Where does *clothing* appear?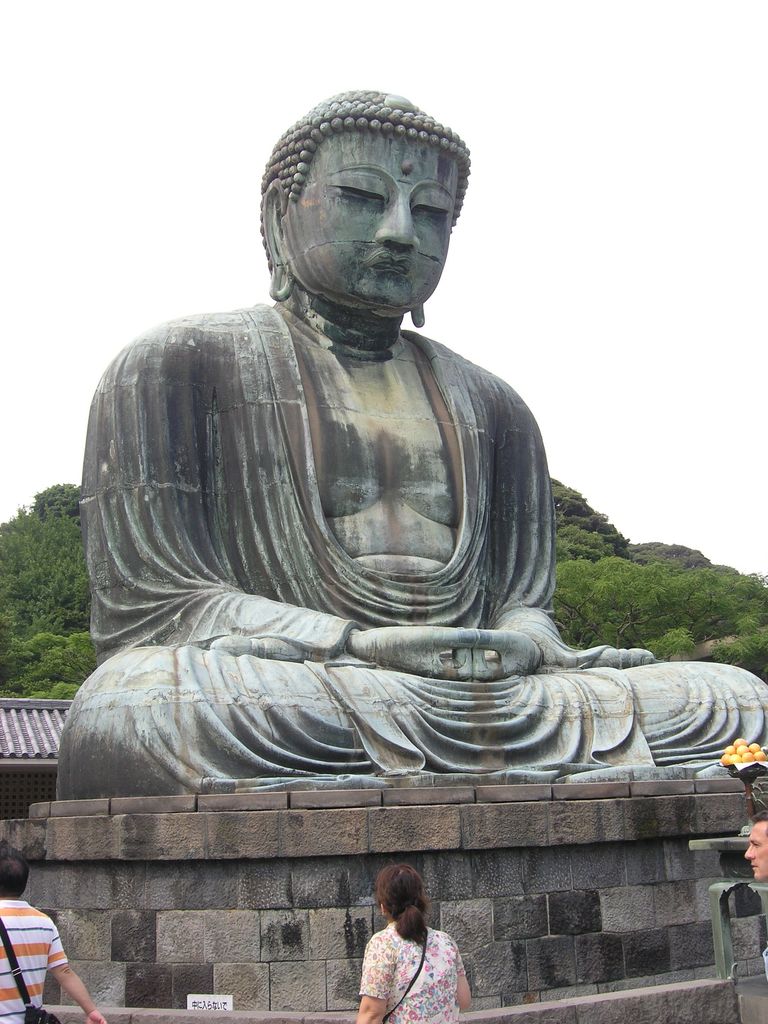
Appears at <bbox>348, 922, 476, 1009</bbox>.
